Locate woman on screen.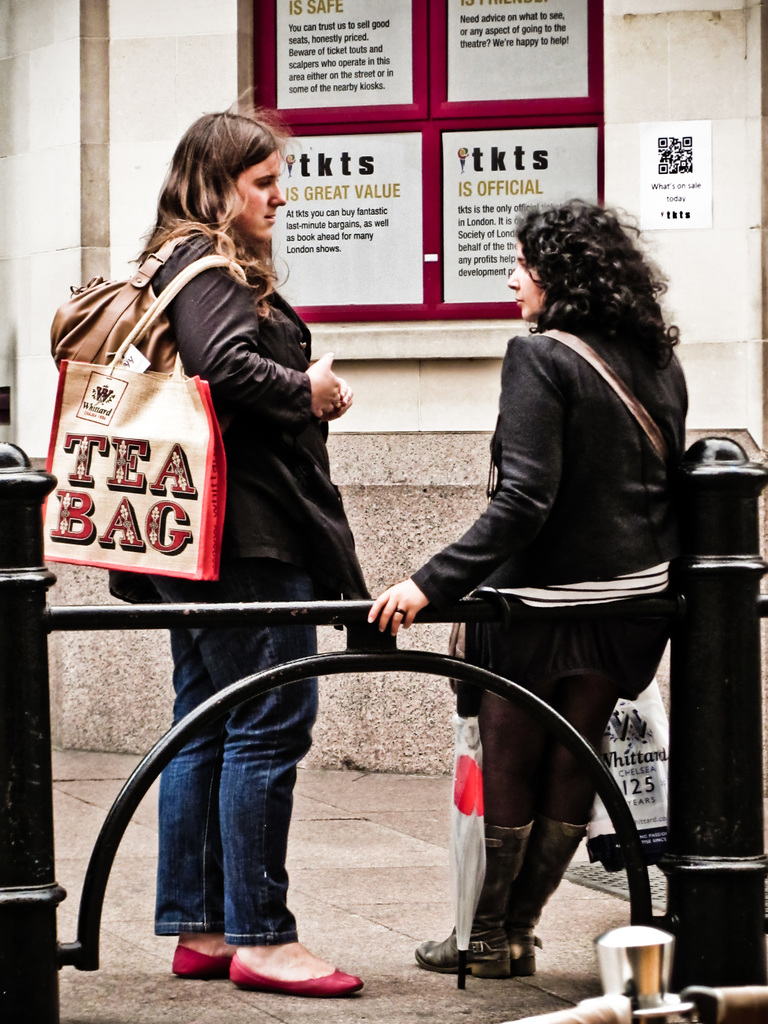
On screen at pyautogui.locateOnScreen(111, 83, 368, 1000).
